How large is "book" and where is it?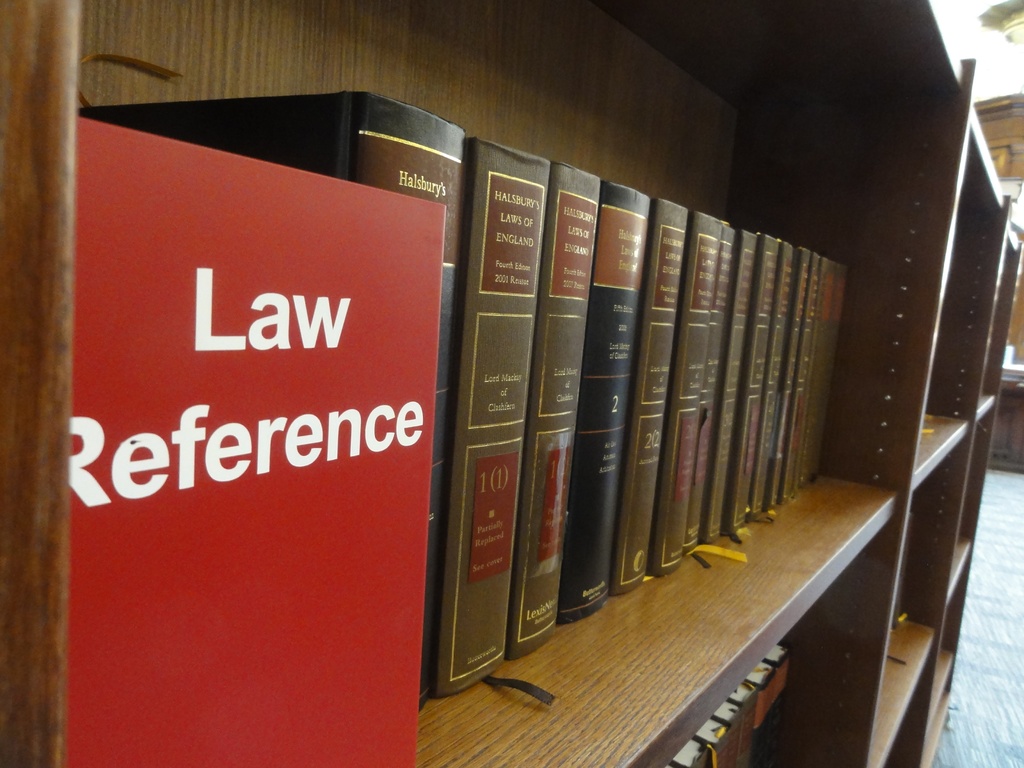
Bounding box: locate(70, 91, 470, 701).
